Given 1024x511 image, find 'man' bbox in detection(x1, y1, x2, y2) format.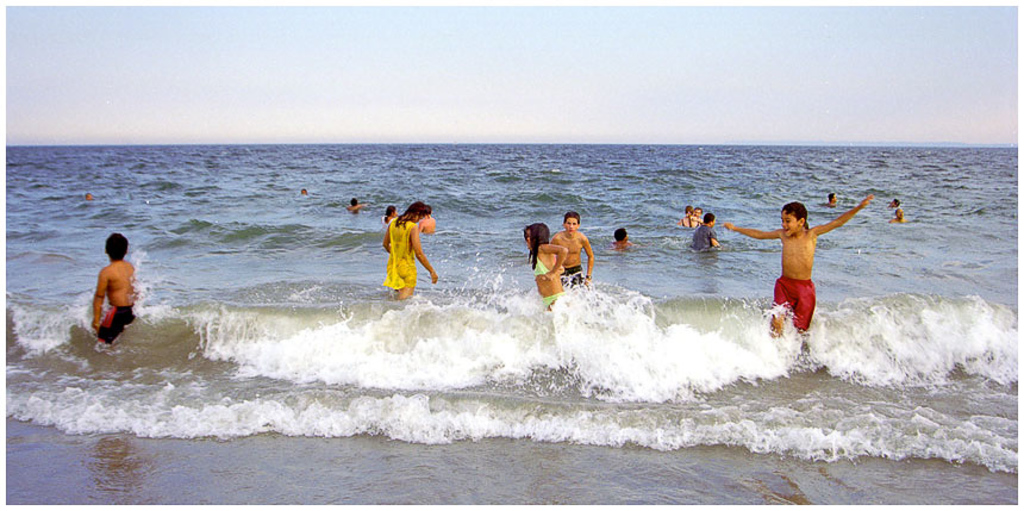
detection(548, 212, 595, 293).
